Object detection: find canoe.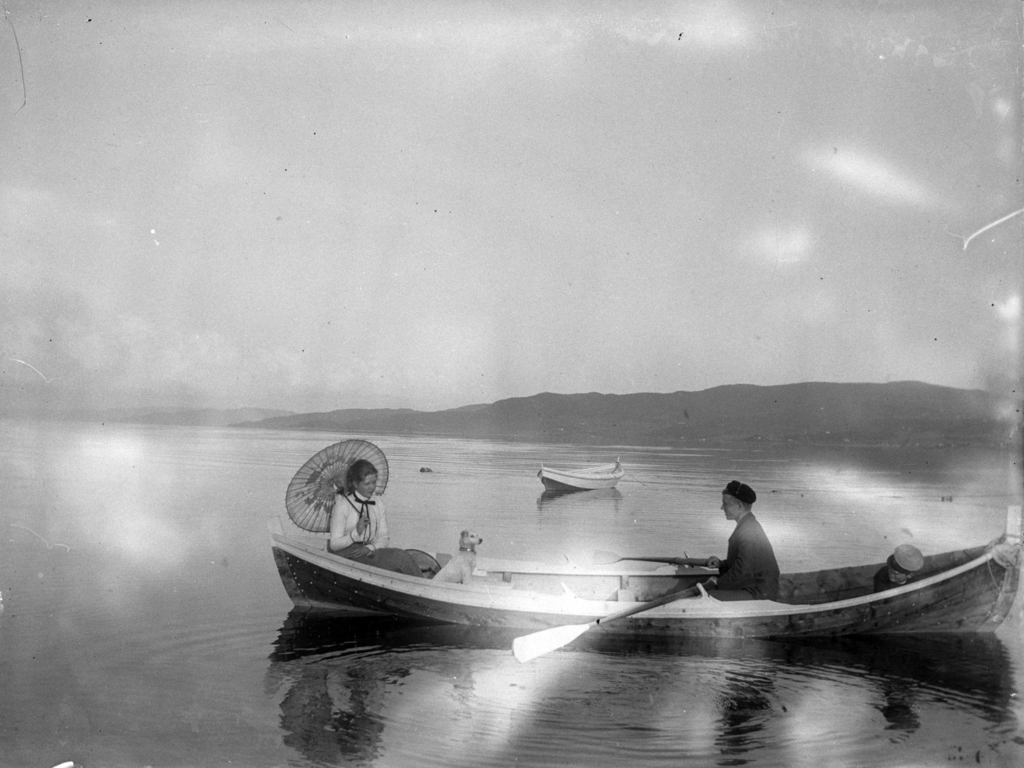
272 548 1016 635.
